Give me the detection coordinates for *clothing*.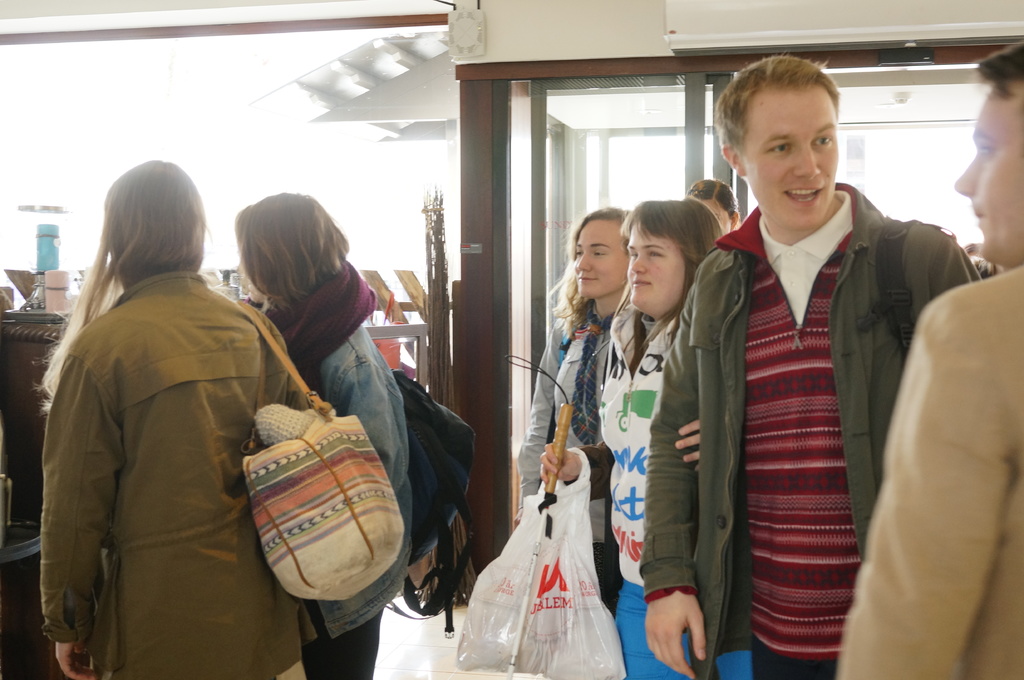
select_region(638, 181, 974, 679).
